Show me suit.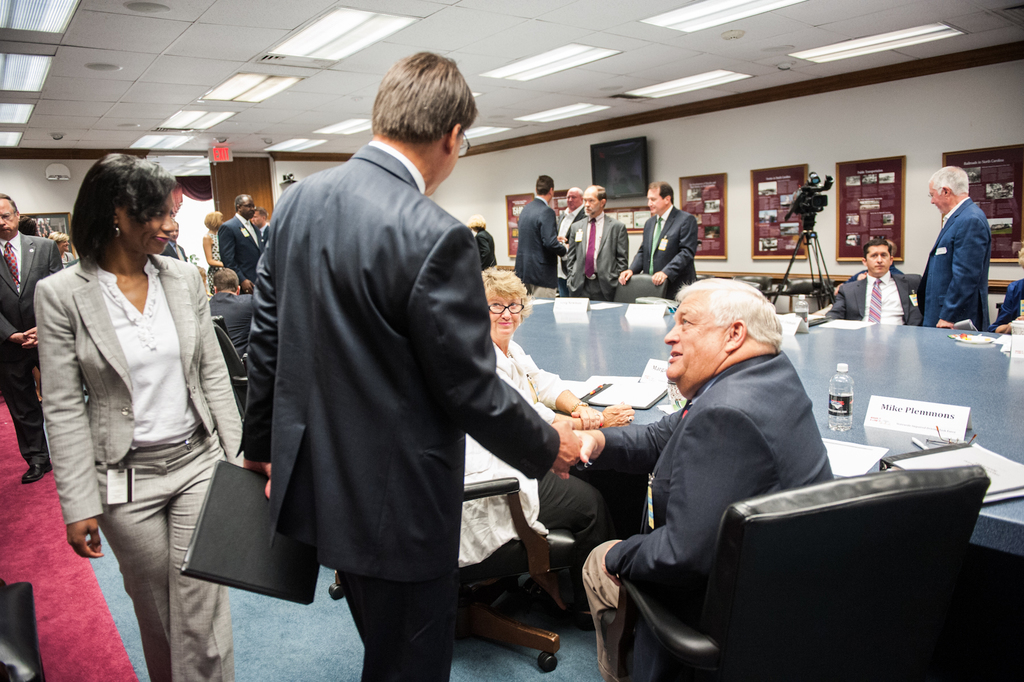
suit is here: 0, 233, 61, 462.
